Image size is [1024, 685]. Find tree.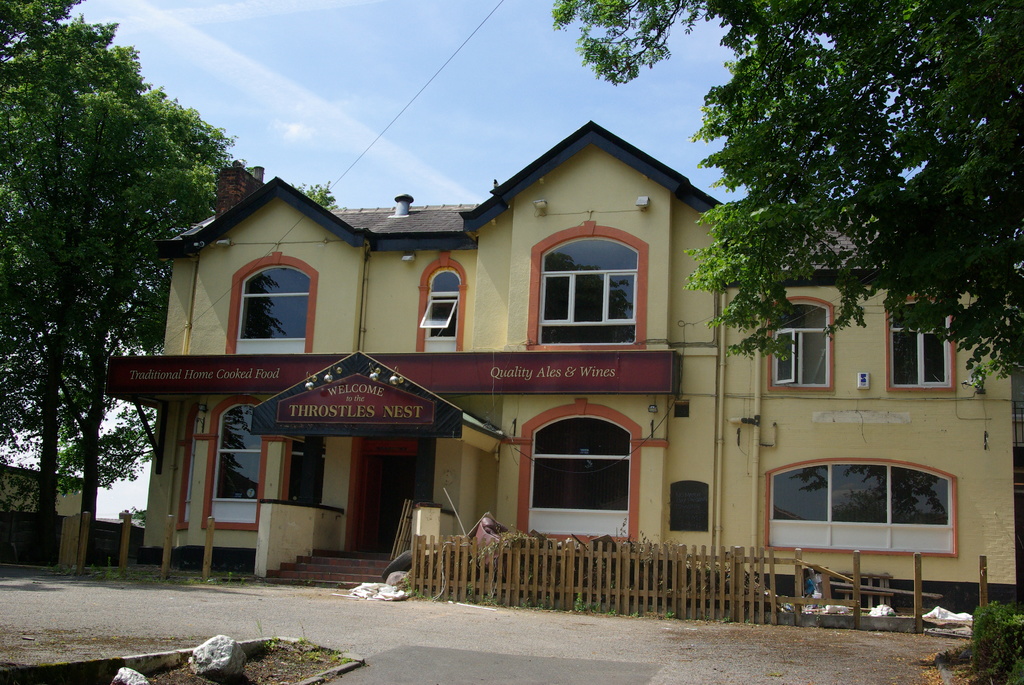
556:0:1023:395.
